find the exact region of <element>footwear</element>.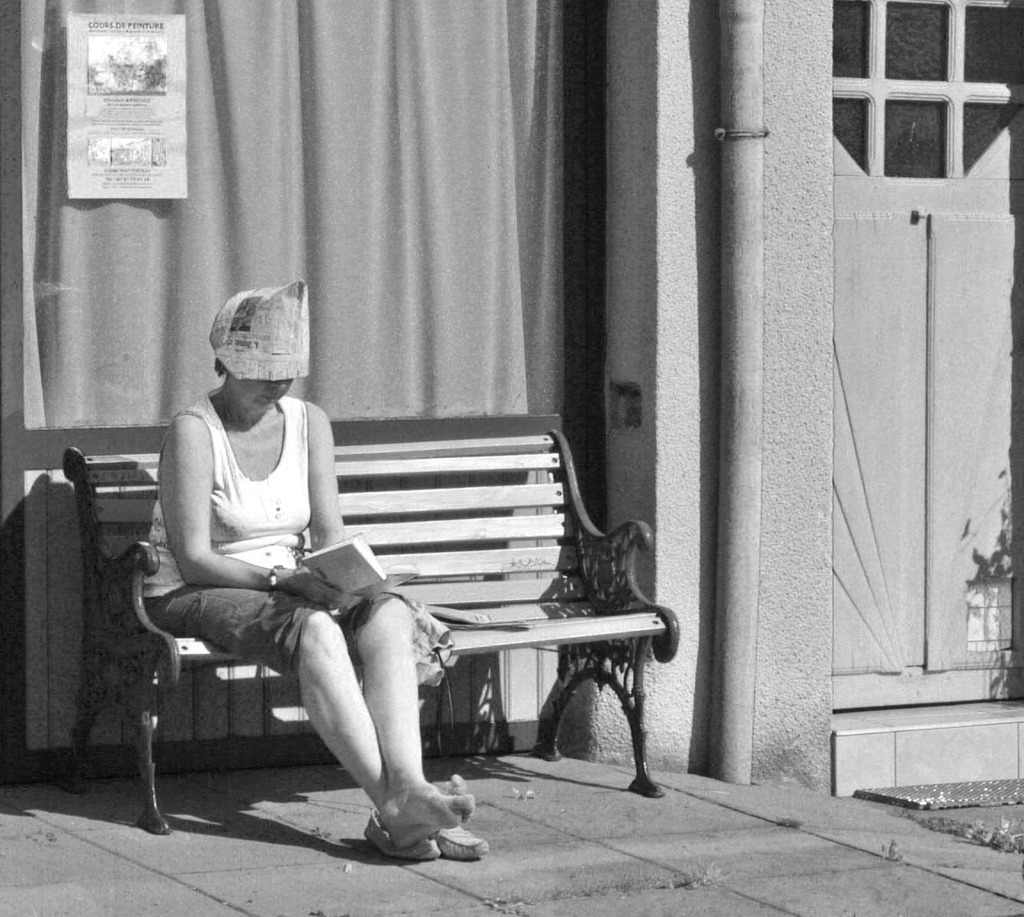
Exact region: x1=434 y1=824 x2=488 y2=858.
